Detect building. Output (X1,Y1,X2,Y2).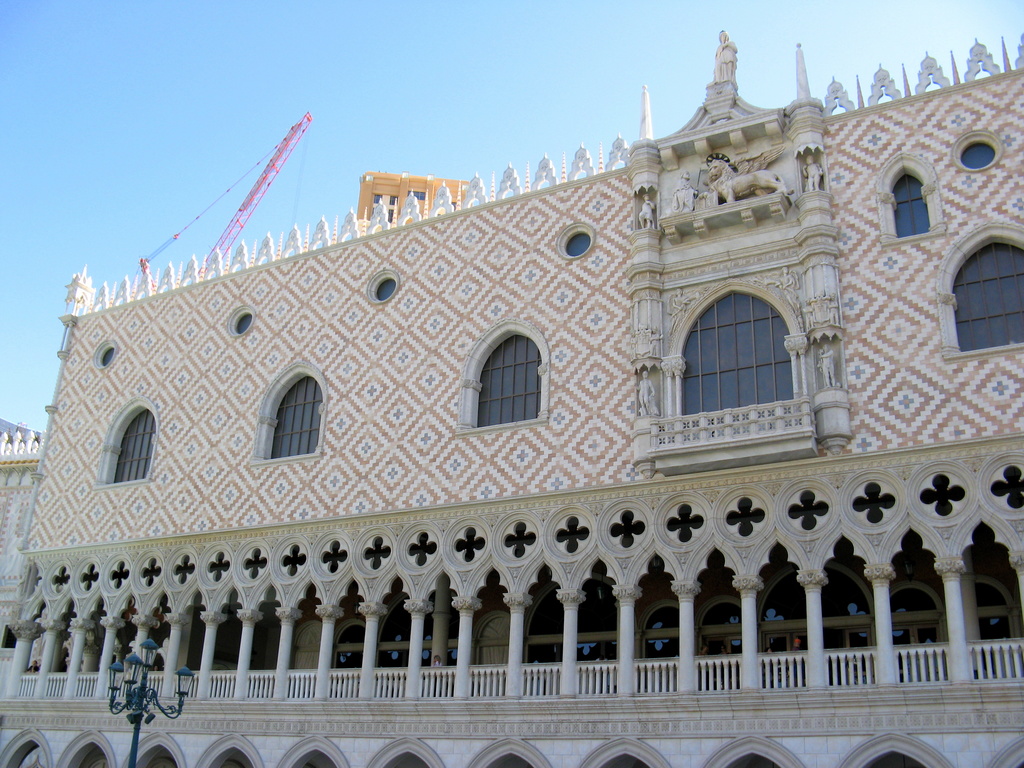
(360,169,467,220).
